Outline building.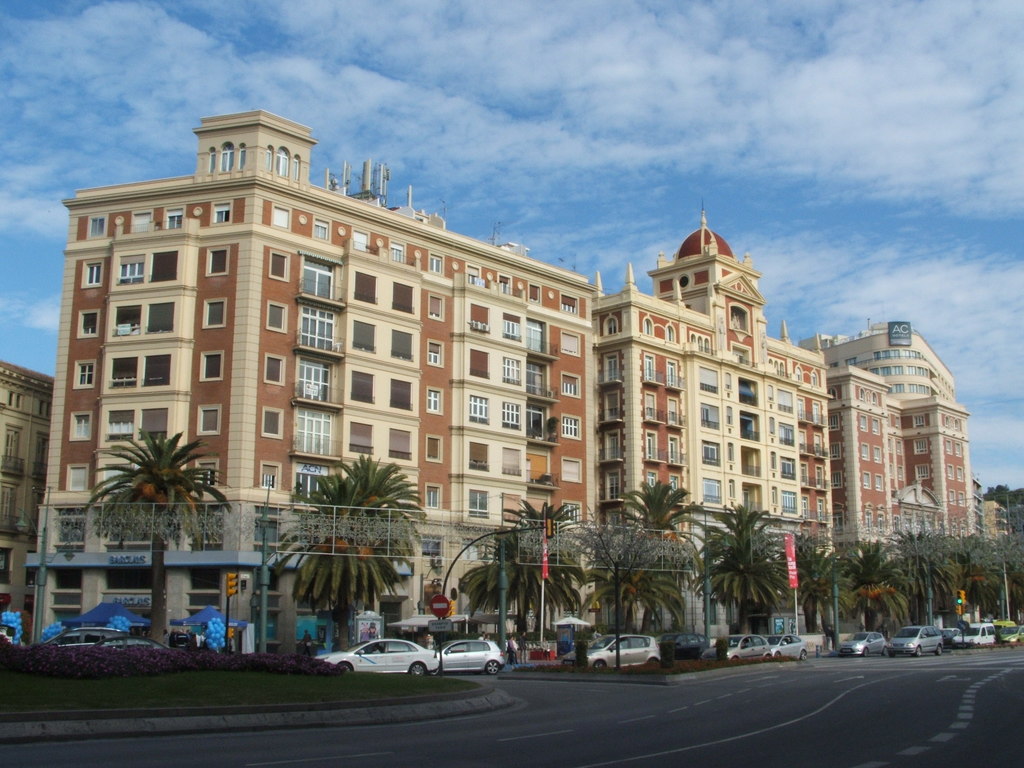
Outline: {"x1": 22, "y1": 104, "x2": 1018, "y2": 654}.
